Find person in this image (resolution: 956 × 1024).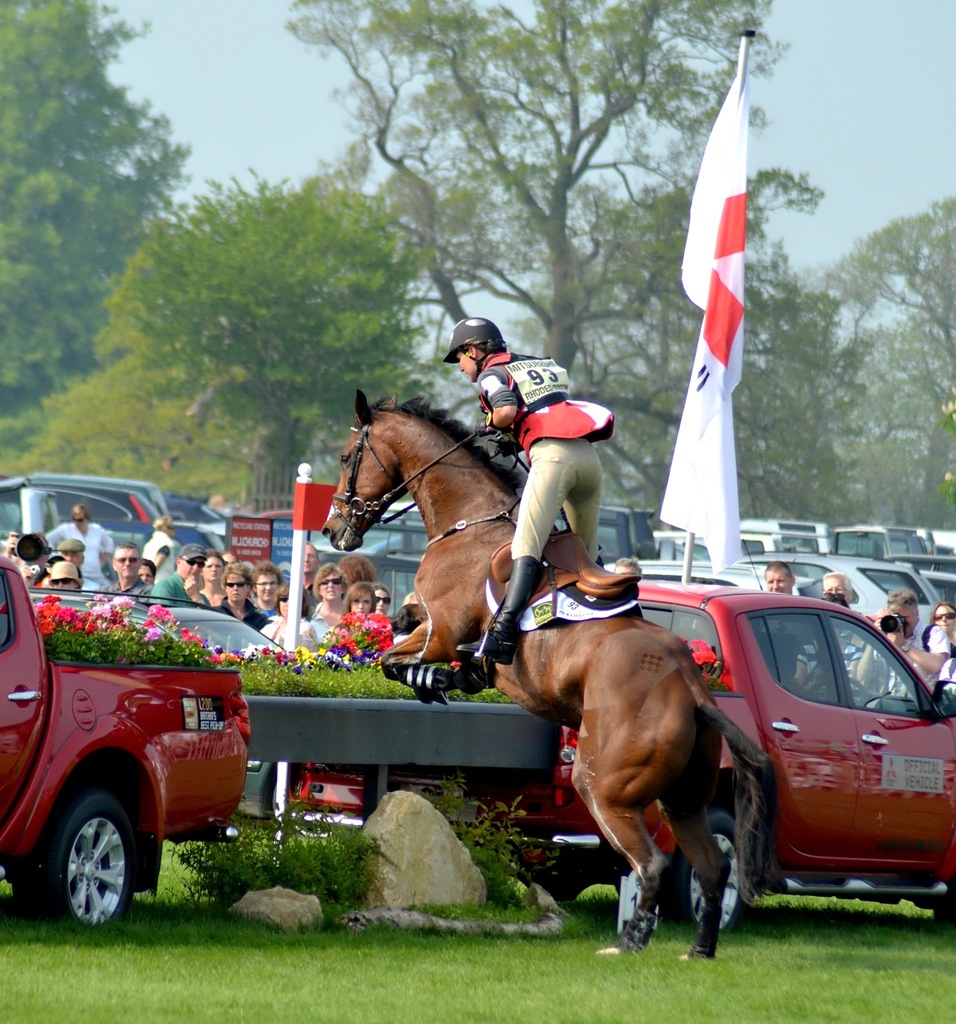
(left=298, top=560, right=347, bottom=644).
